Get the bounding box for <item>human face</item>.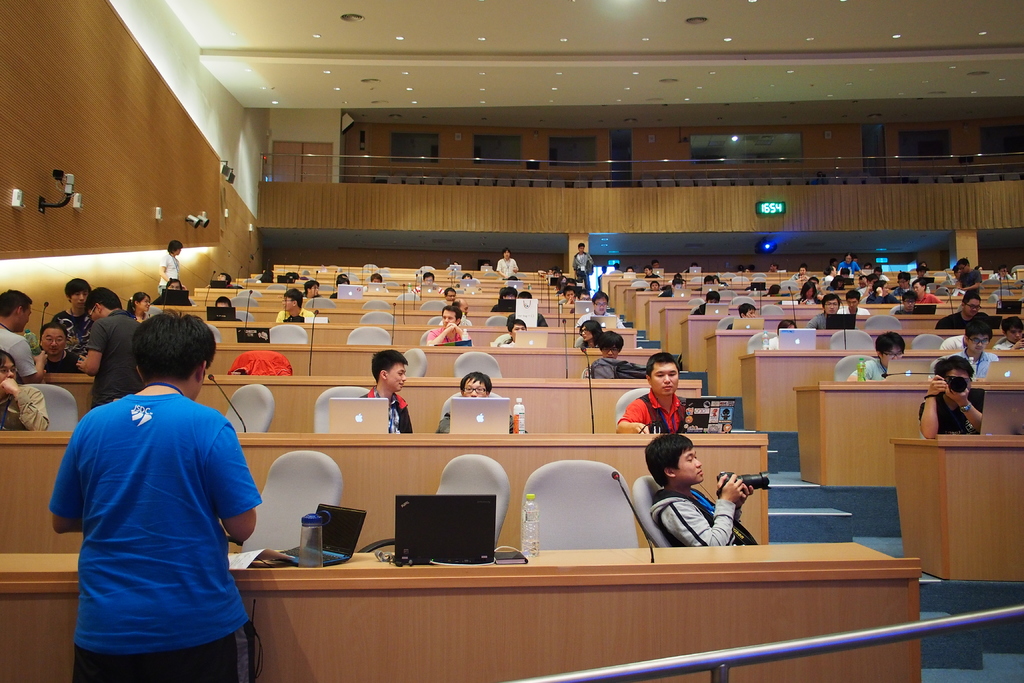
bbox=[137, 297, 151, 312].
